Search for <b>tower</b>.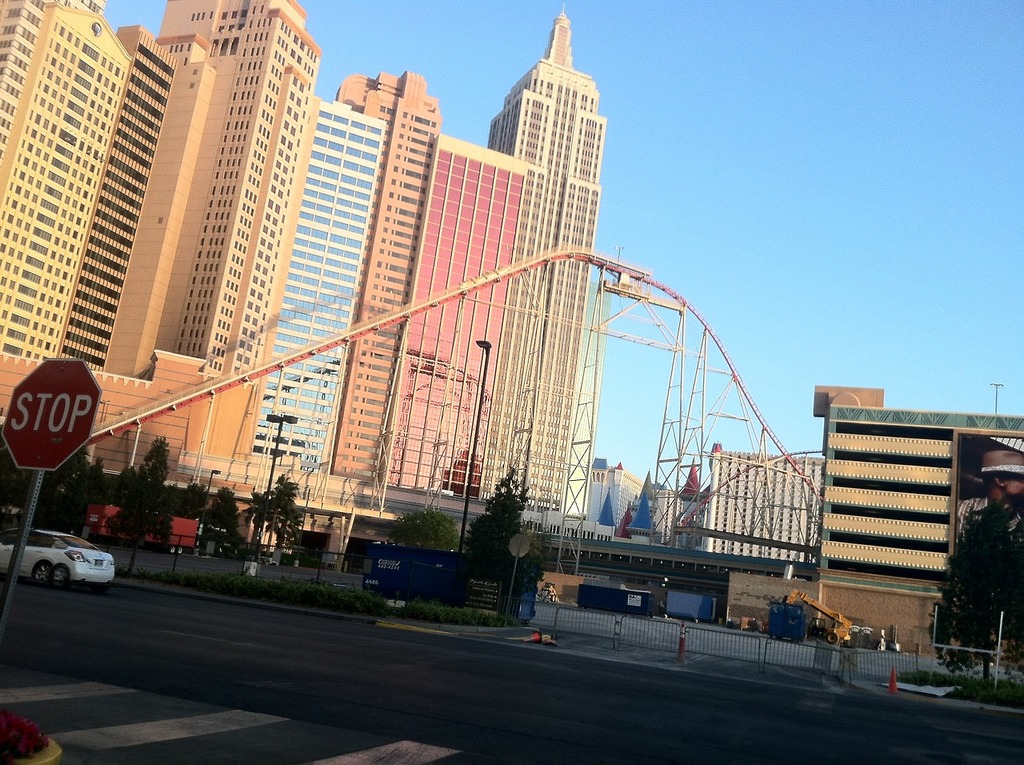
Found at box(486, 8, 580, 504).
